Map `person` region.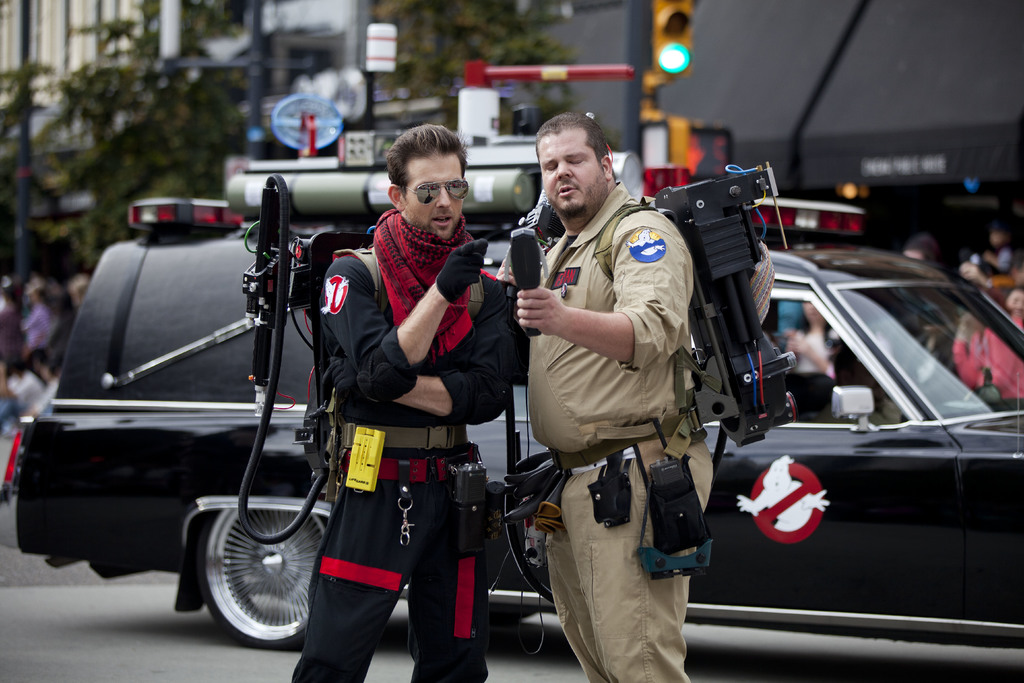
Mapped to [x1=513, y1=113, x2=721, y2=682].
